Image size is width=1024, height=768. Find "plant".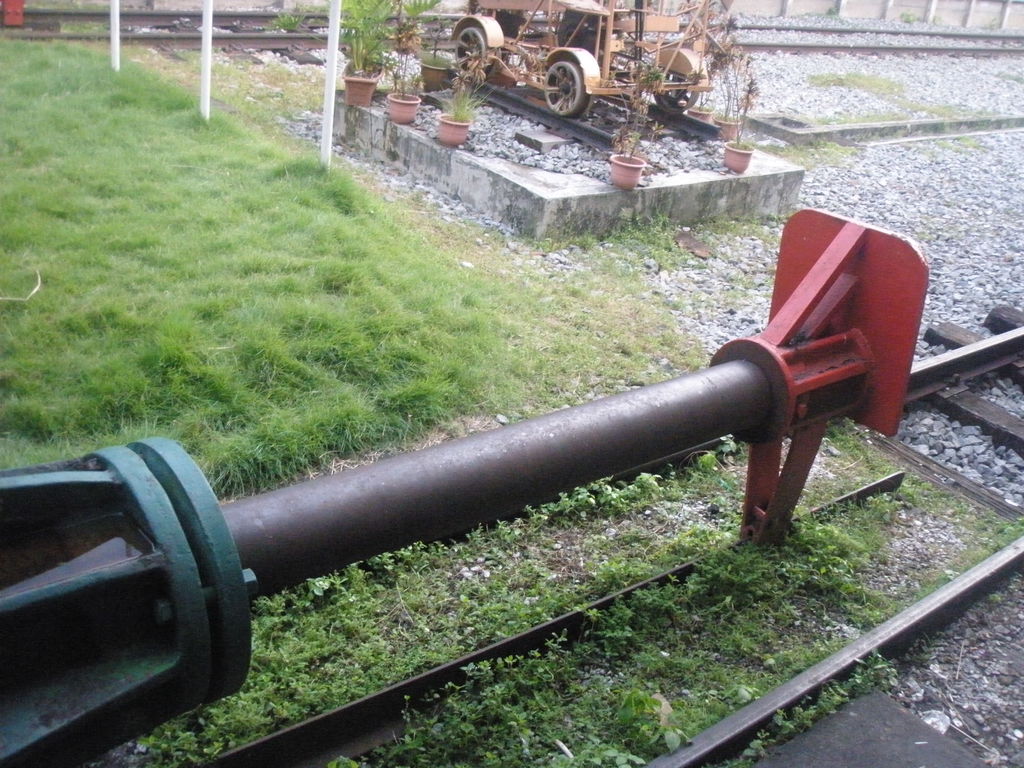
[274, 8, 303, 36].
